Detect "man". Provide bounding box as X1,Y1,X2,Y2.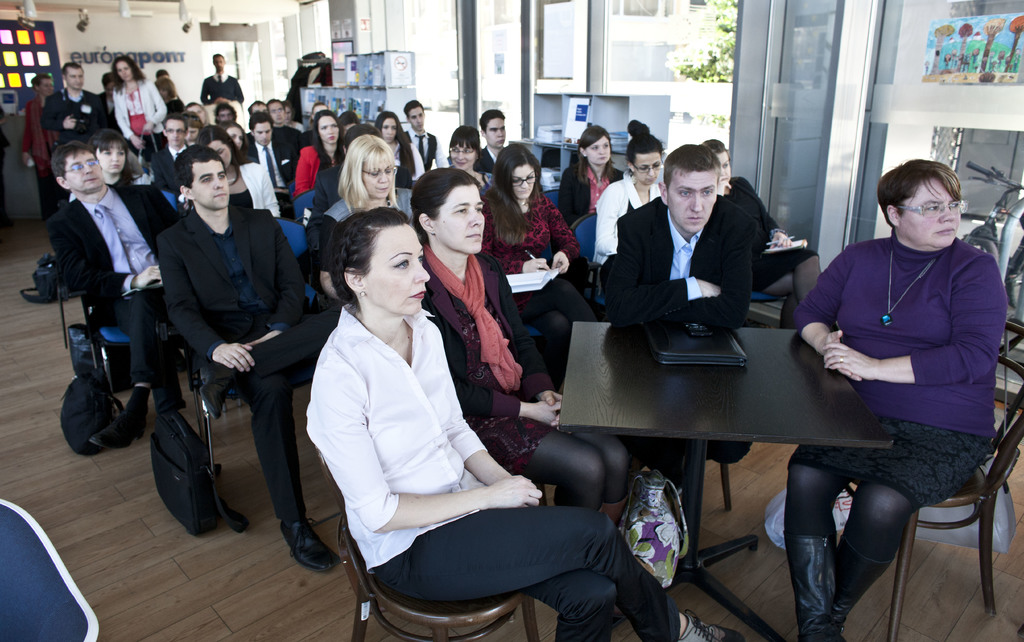
249,111,310,218.
